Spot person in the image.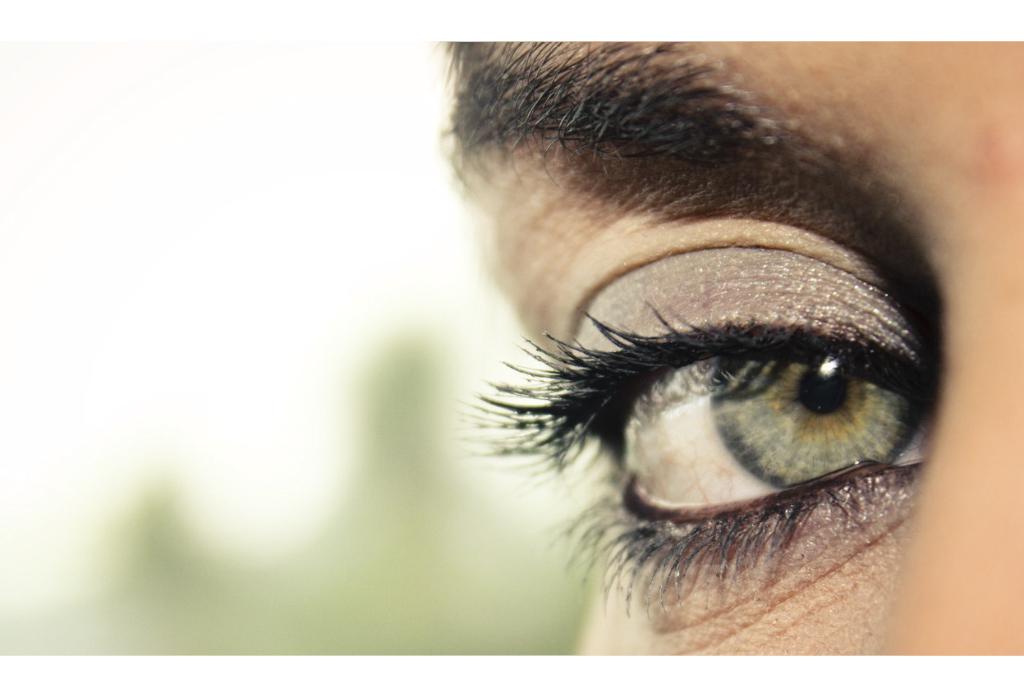
person found at crop(443, 29, 1023, 667).
